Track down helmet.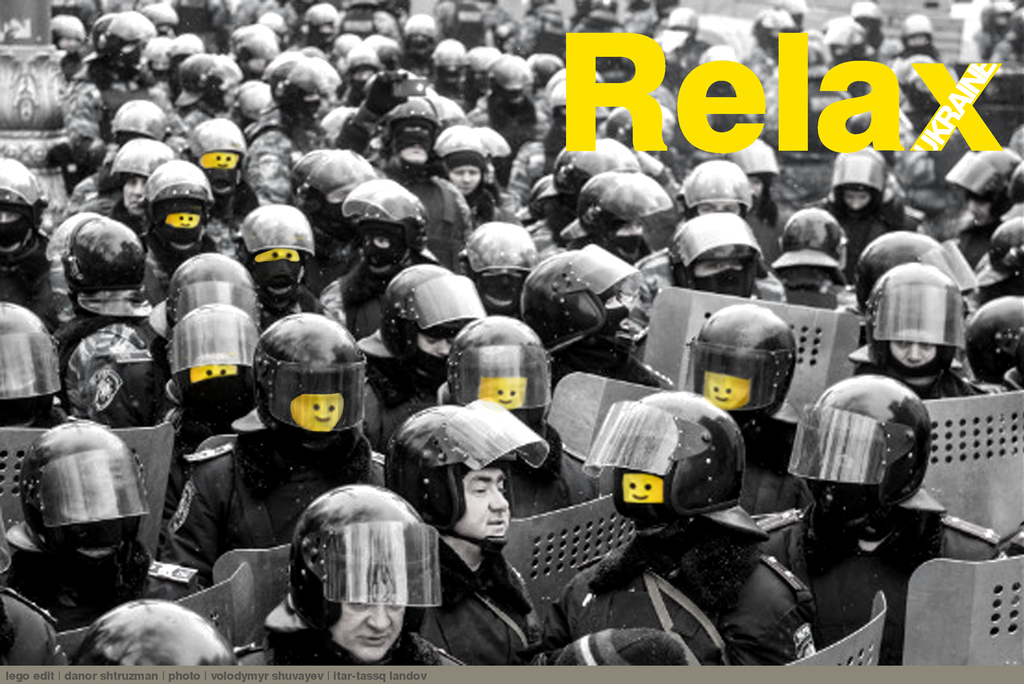
Tracked to left=348, top=177, right=425, bottom=274.
